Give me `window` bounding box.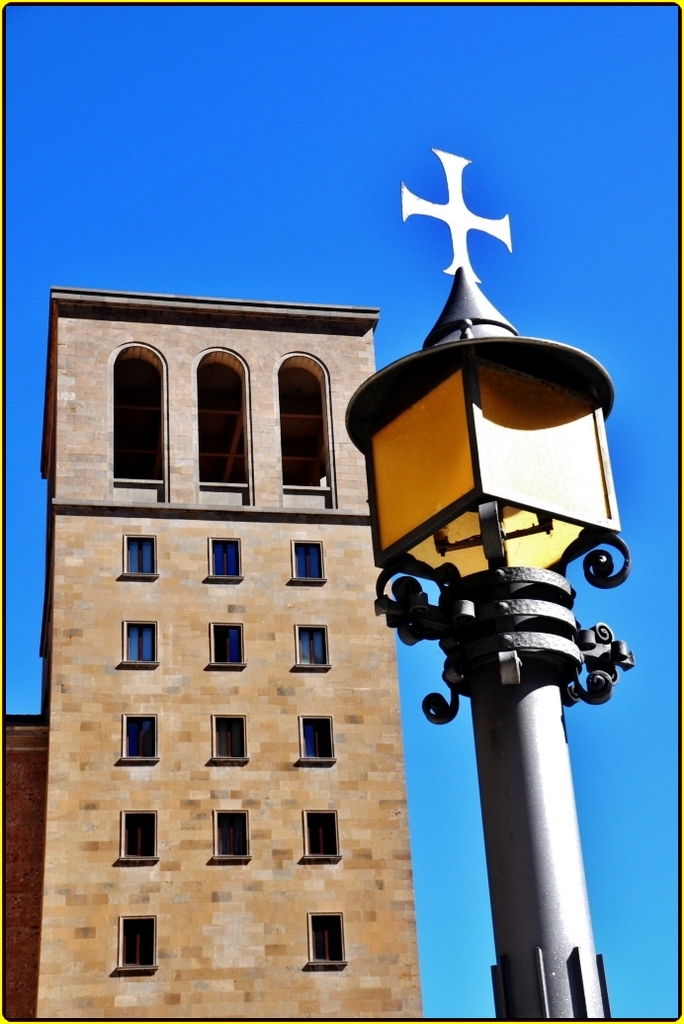
[x1=211, y1=532, x2=250, y2=581].
